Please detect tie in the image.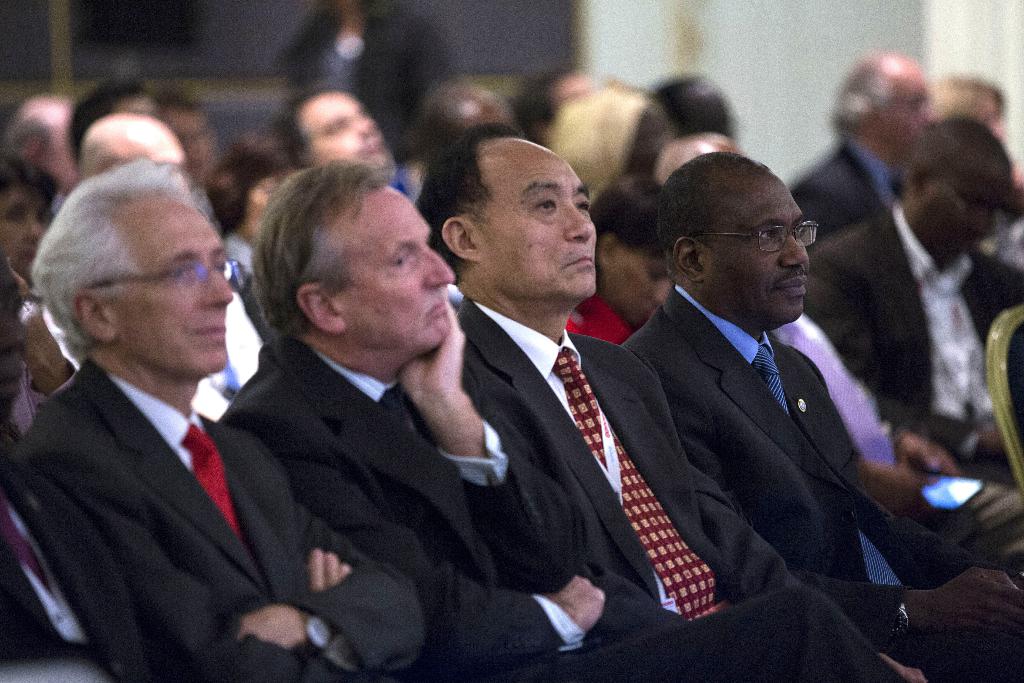
bbox(548, 352, 716, 625).
